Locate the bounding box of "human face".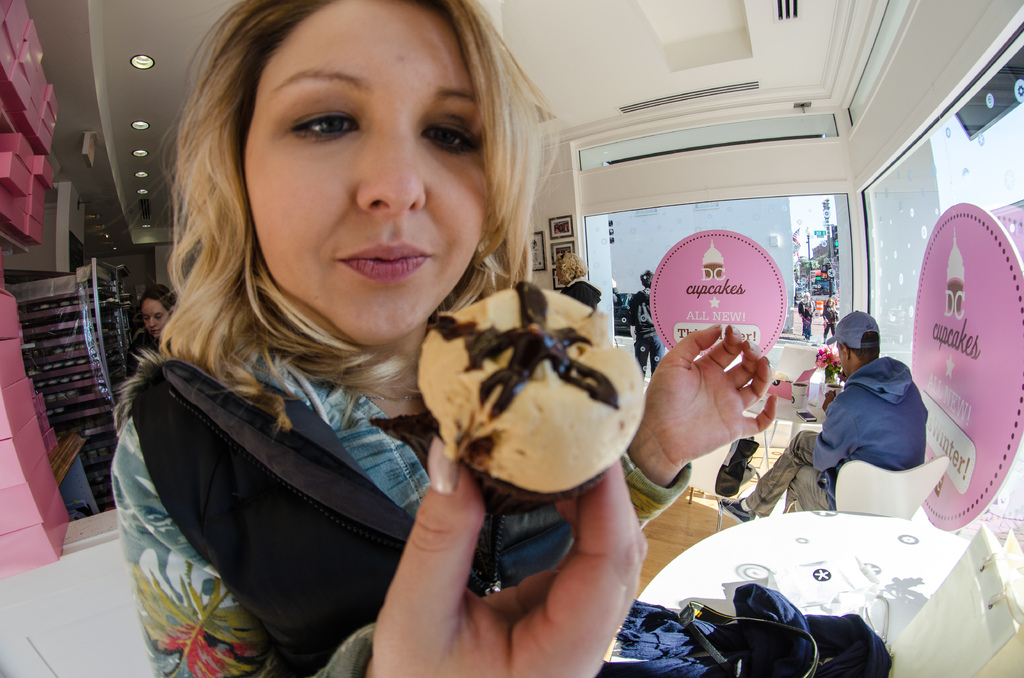
Bounding box: {"x1": 147, "y1": 293, "x2": 171, "y2": 342}.
